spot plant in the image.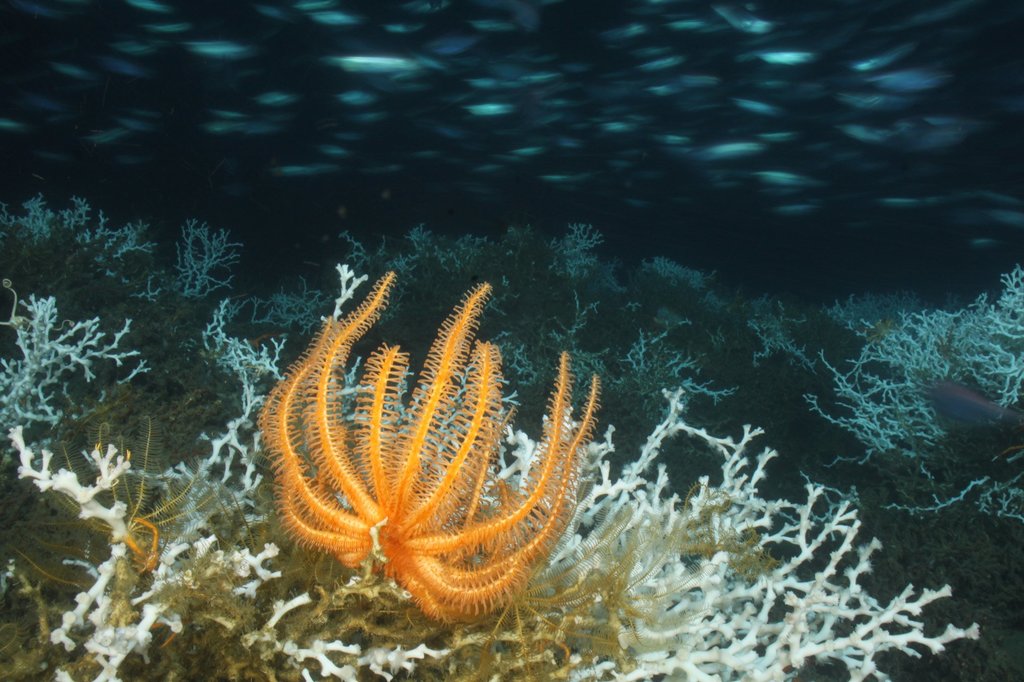
plant found at select_region(256, 271, 604, 623).
